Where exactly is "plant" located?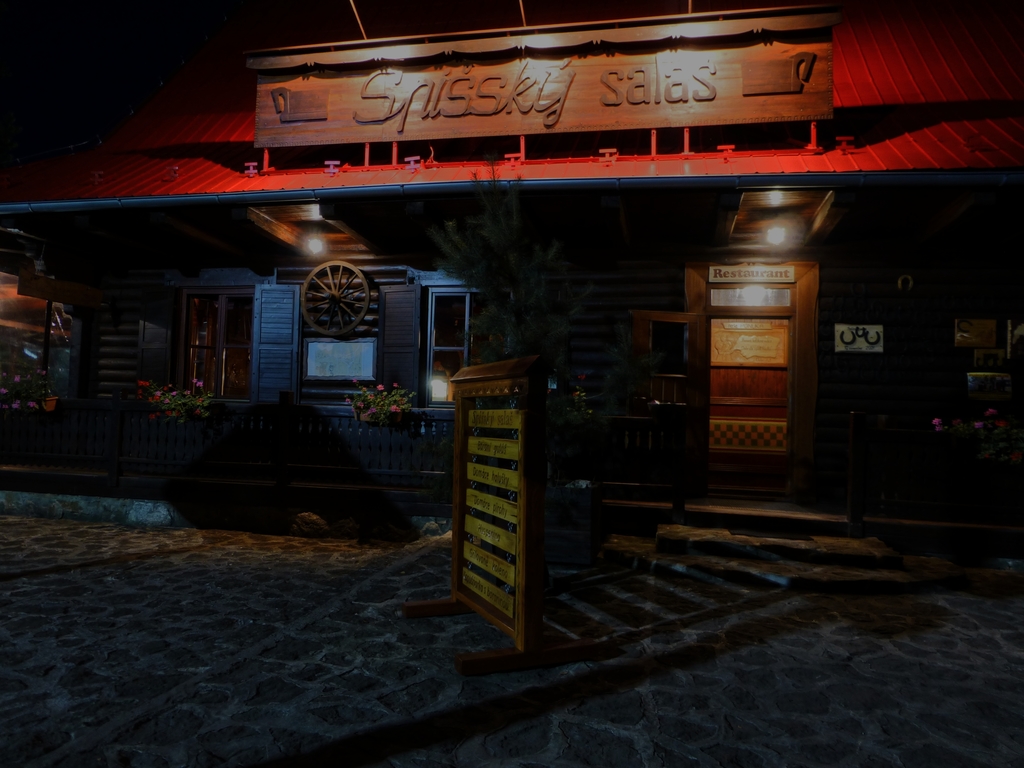
Its bounding box is x1=349, y1=379, x2=417, y2=420.
